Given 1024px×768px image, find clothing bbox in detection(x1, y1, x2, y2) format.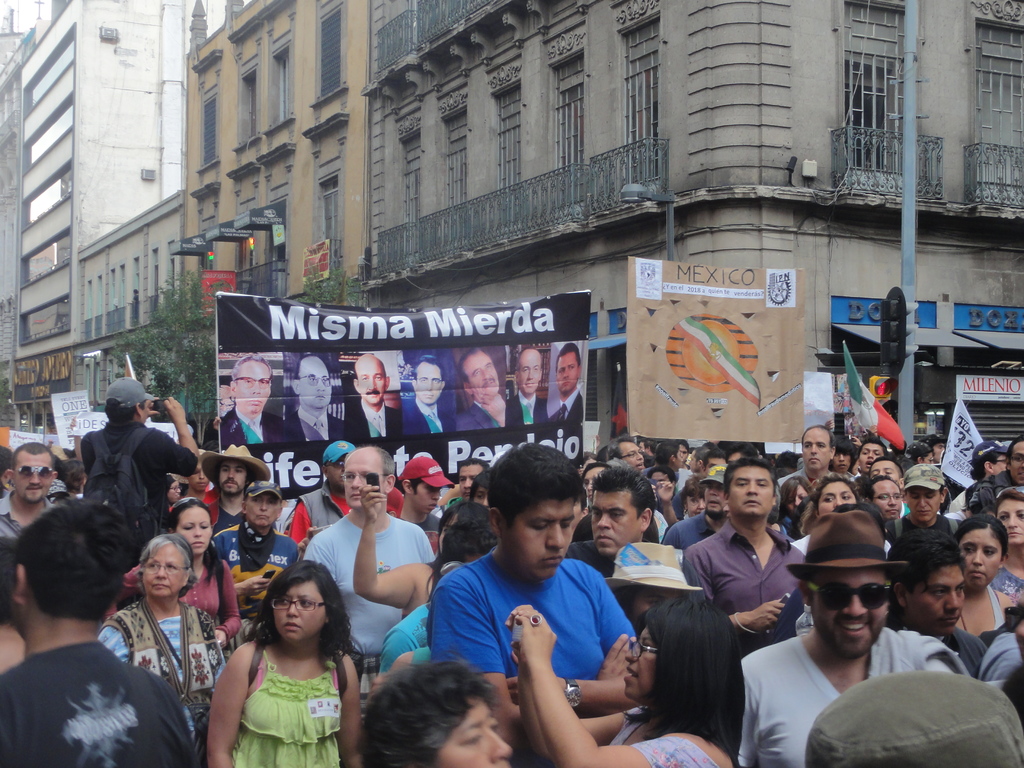
detection(289, 404, 345, 440).
